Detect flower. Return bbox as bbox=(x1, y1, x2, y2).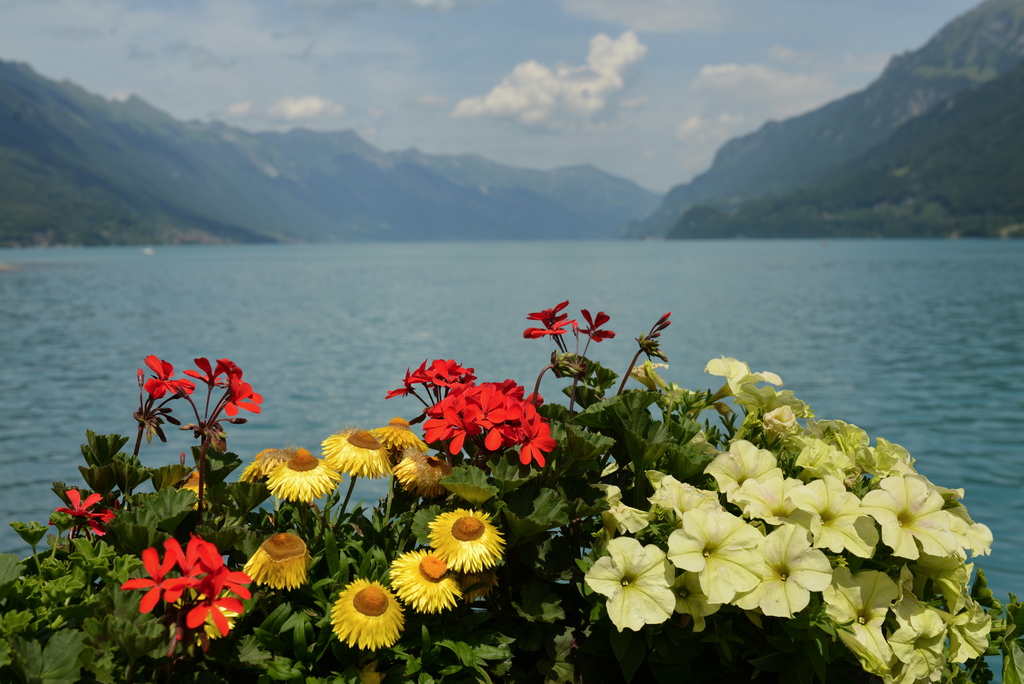
bbox=(525, 298, 569, 326).
